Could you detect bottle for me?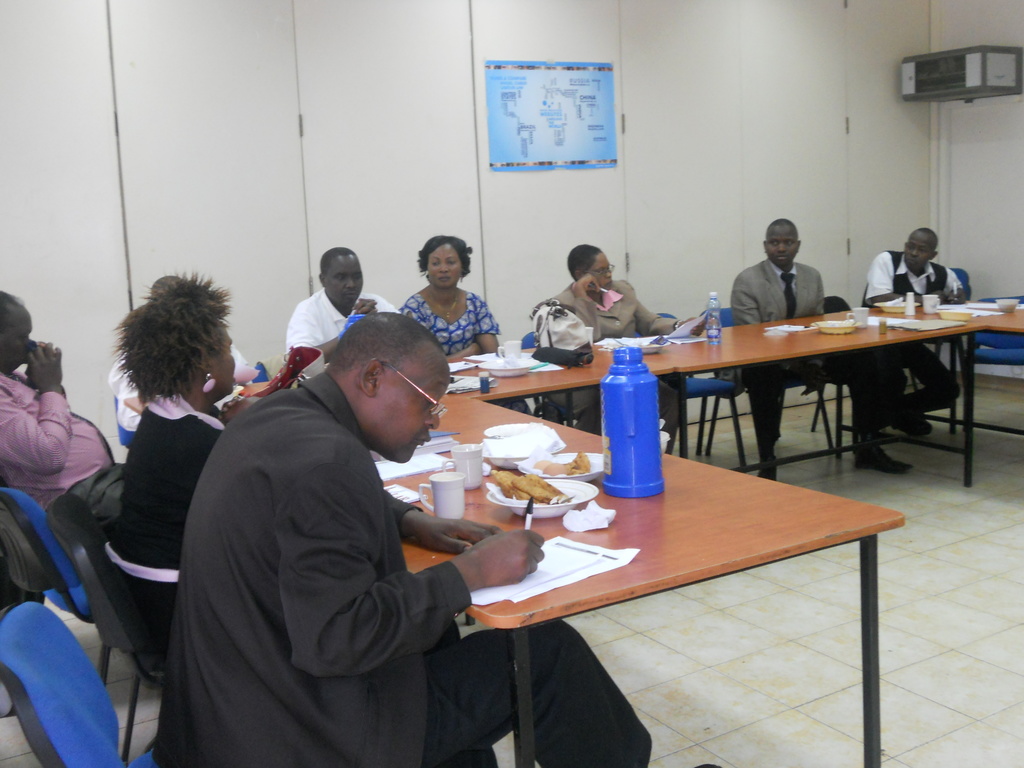
Detection result: (x1=704, y1=291, x2=724, y2=344).
